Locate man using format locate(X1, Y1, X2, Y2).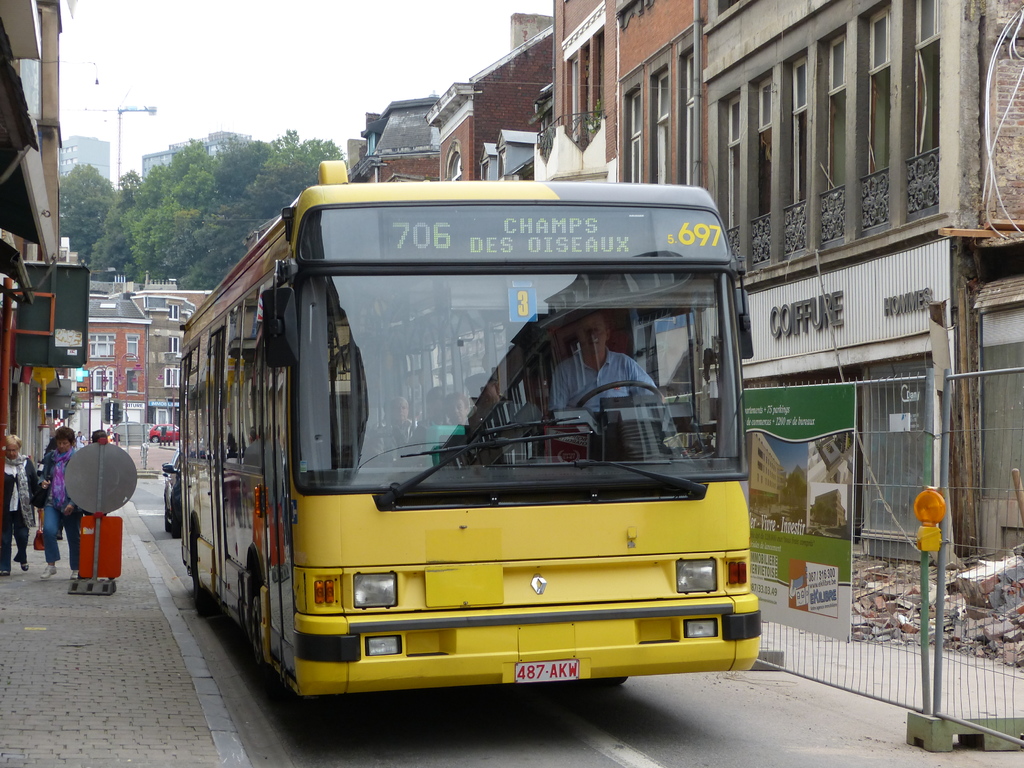
locate(388, 390, 428, 448).
